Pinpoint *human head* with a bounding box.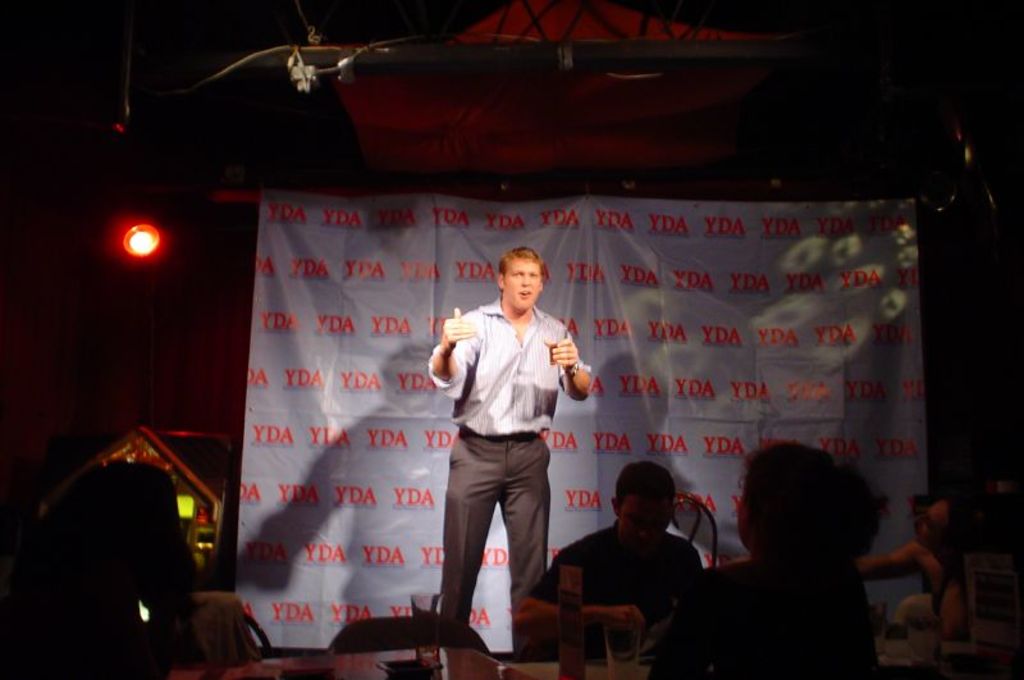
<bbox>492, 248, 547, 316</bbox>.
